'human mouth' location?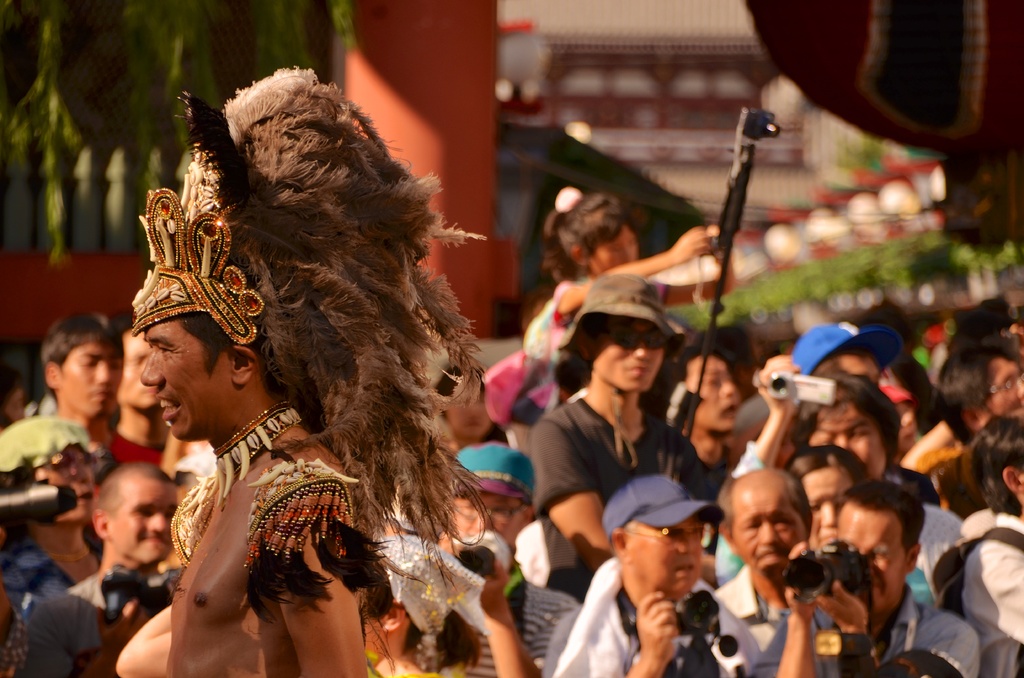
locate(157, 391, 184, 420)
